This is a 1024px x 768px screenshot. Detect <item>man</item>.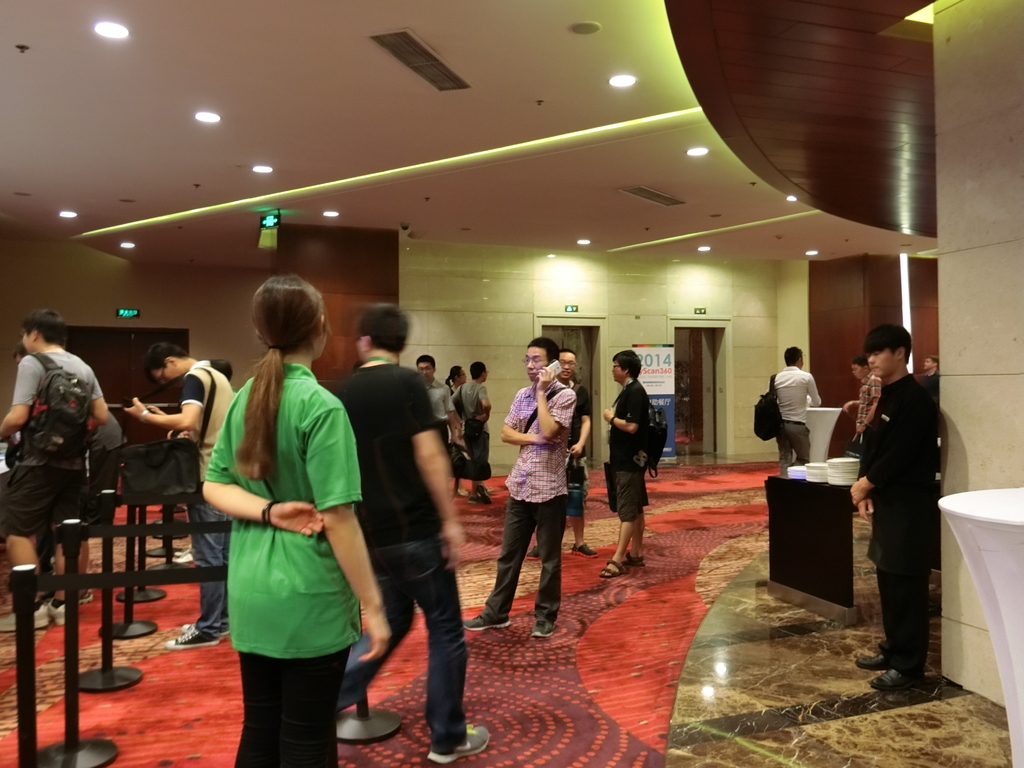
326 301 494 767.
